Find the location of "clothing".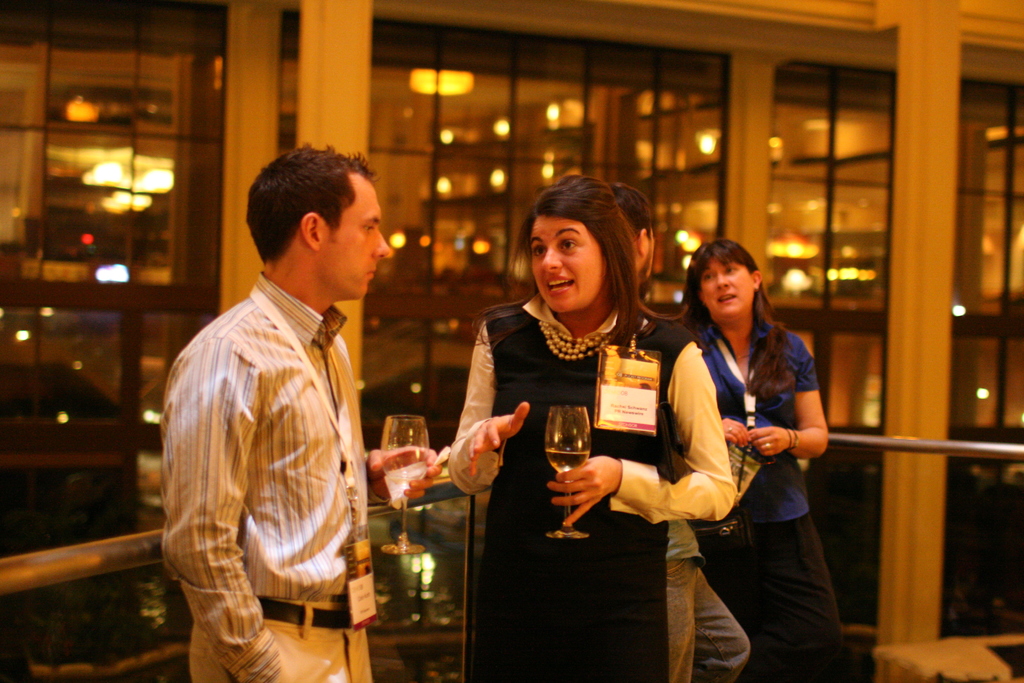
Location: region(686, 322, 845, 682).
